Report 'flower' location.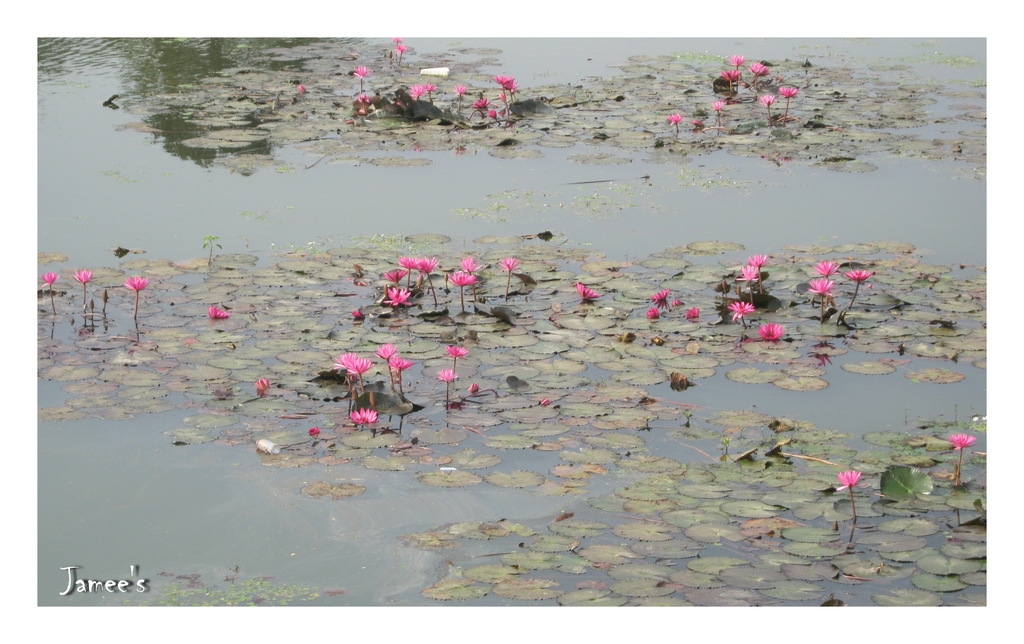
Report: 352 65 369 77.
